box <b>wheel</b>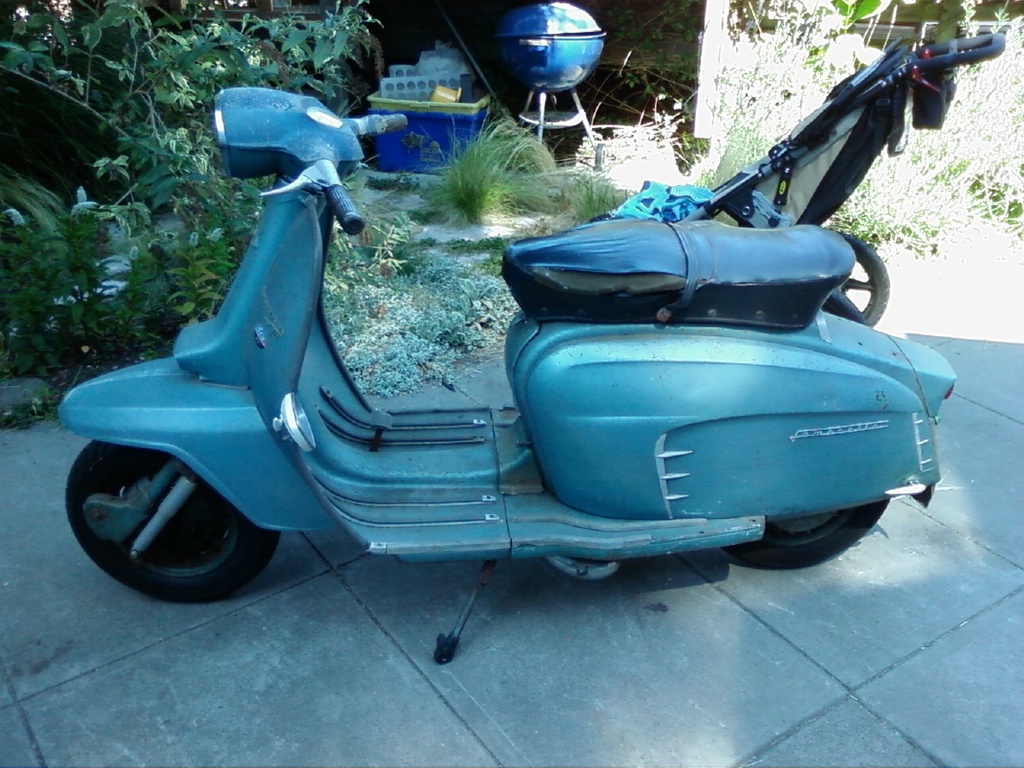
{"left": 833, "top": 230, "right": 885, "bottom": 330}
